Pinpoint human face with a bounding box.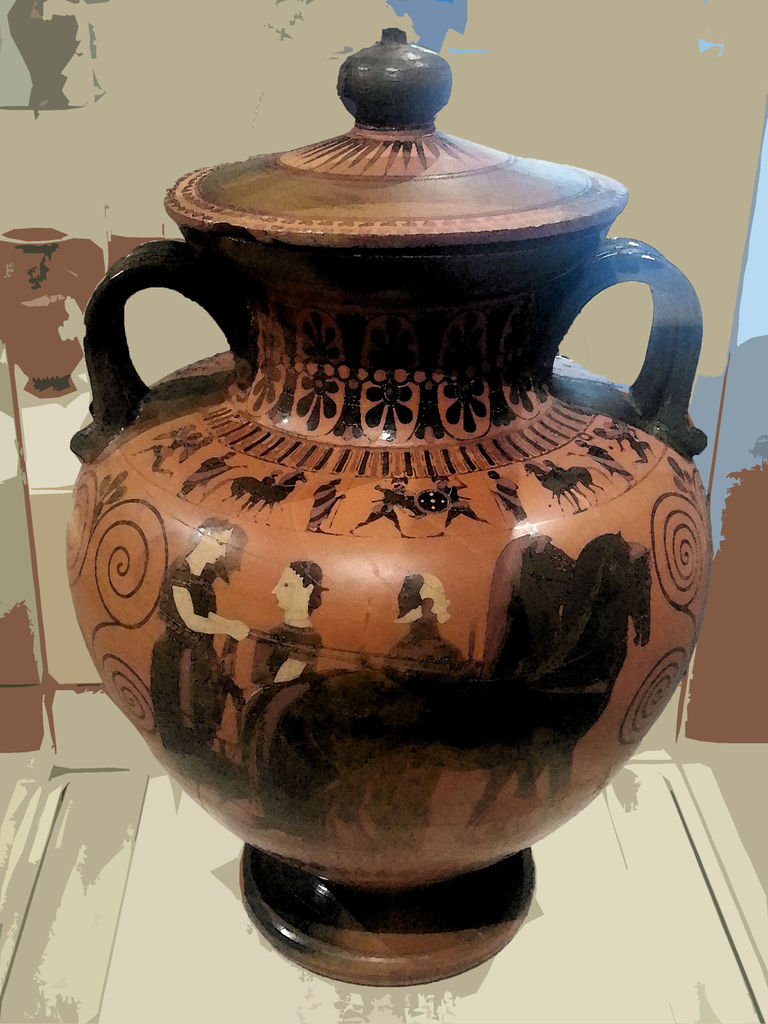
202/528/235/568.
